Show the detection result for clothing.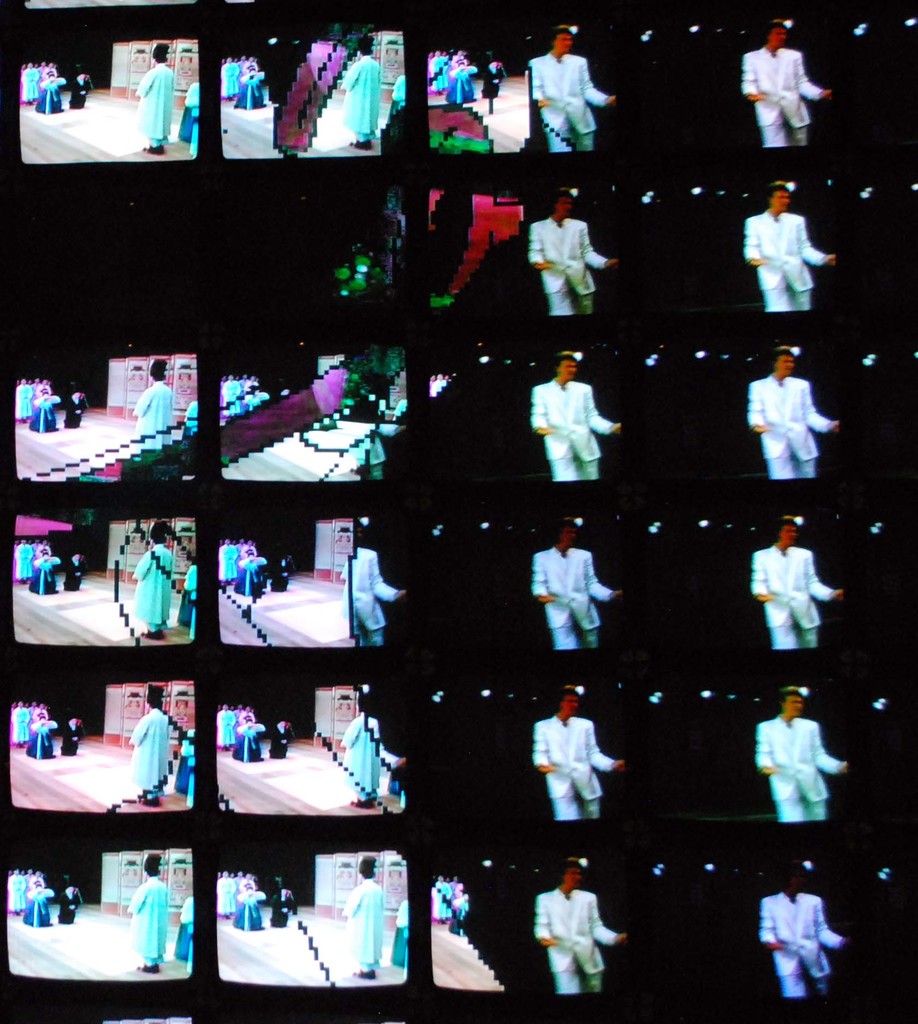
l=756, t=895, r=844, b=996.
